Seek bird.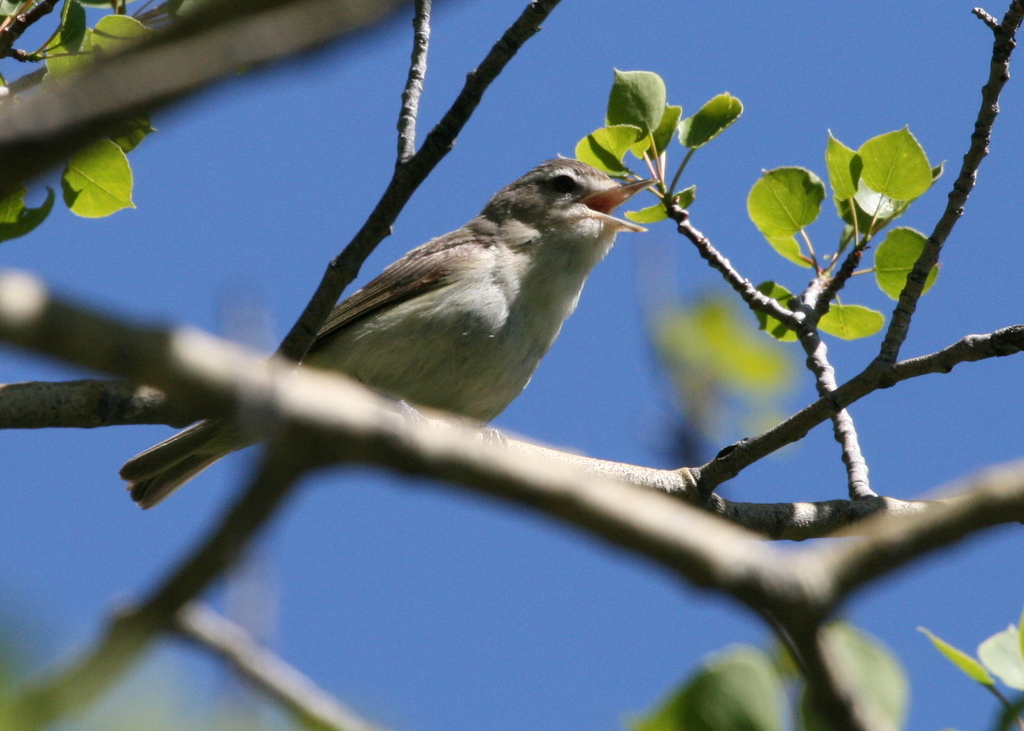
115,152,665,511.
